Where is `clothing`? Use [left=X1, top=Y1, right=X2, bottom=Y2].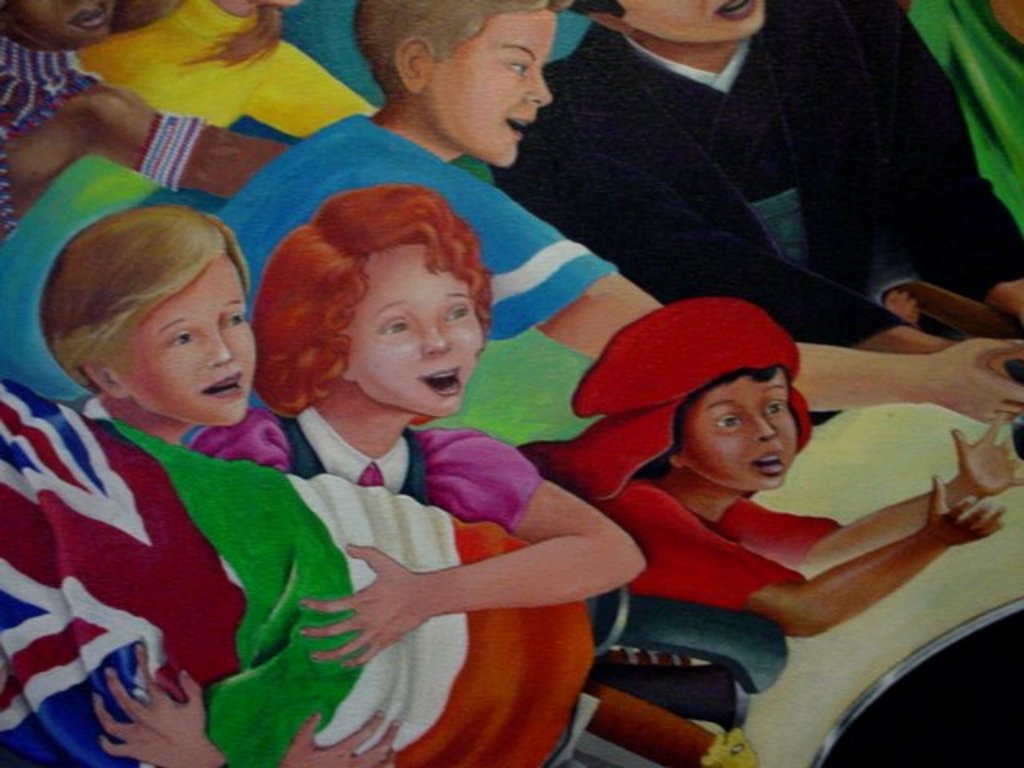
[left=488, top=24, right=1022, bottom=349].
